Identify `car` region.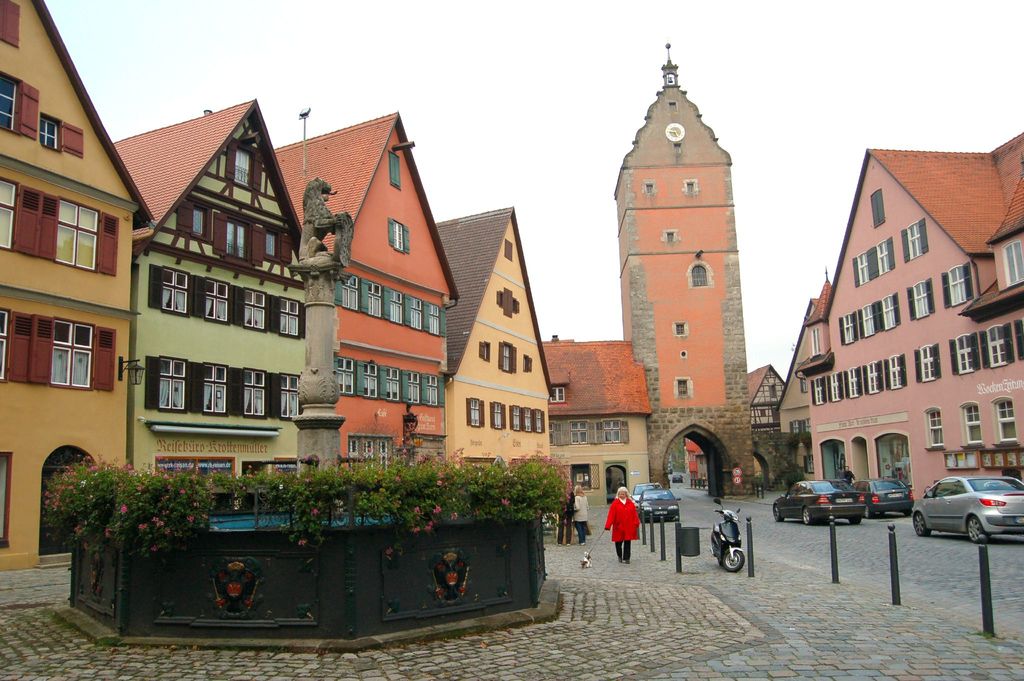
Region: <bbox>911, 472, 1023, 545</bbox>.
